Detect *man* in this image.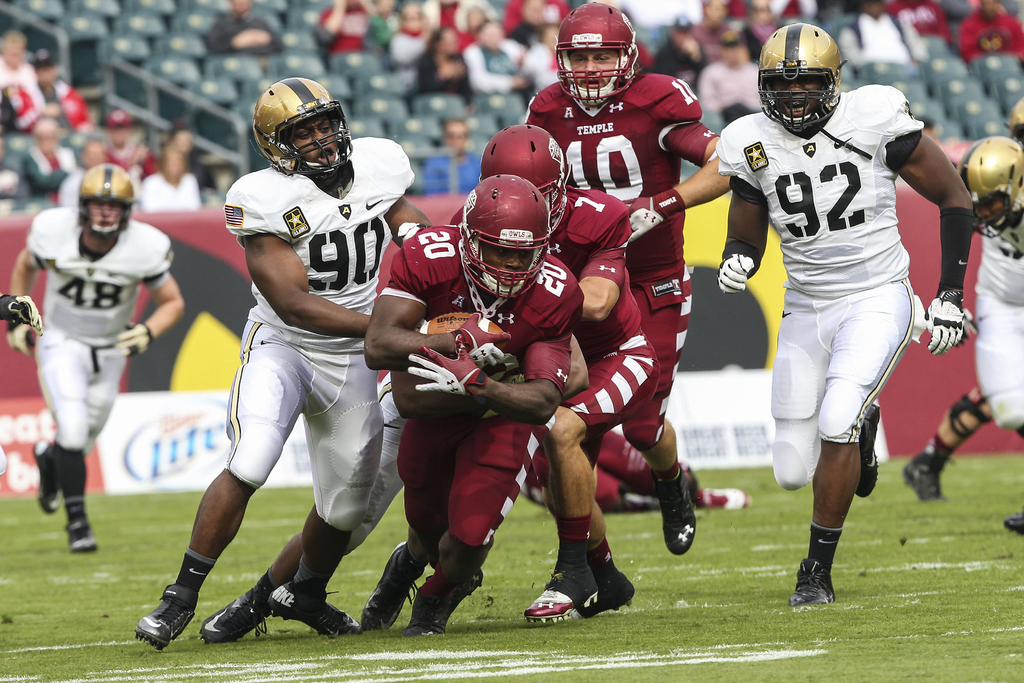
Detection: BBox(957, 135, 1023, 537).
